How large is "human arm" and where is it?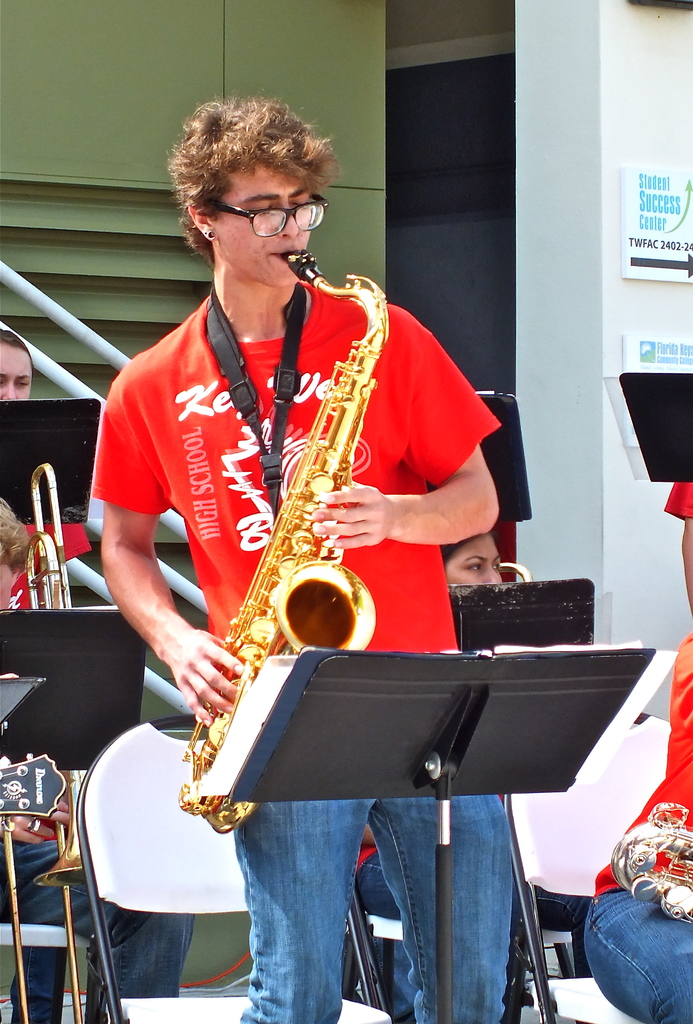
Bounding box: x1=101, y1=340, x2=256, y2=731.
